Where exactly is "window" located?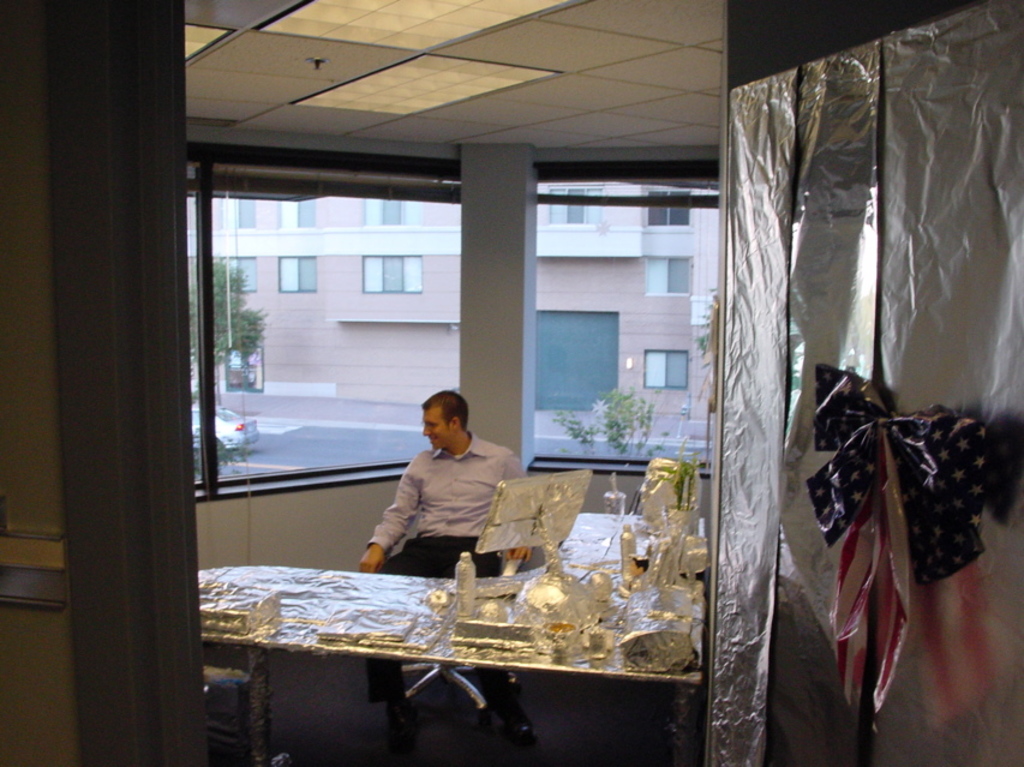
Its bounding box is [206,161,455,486].
